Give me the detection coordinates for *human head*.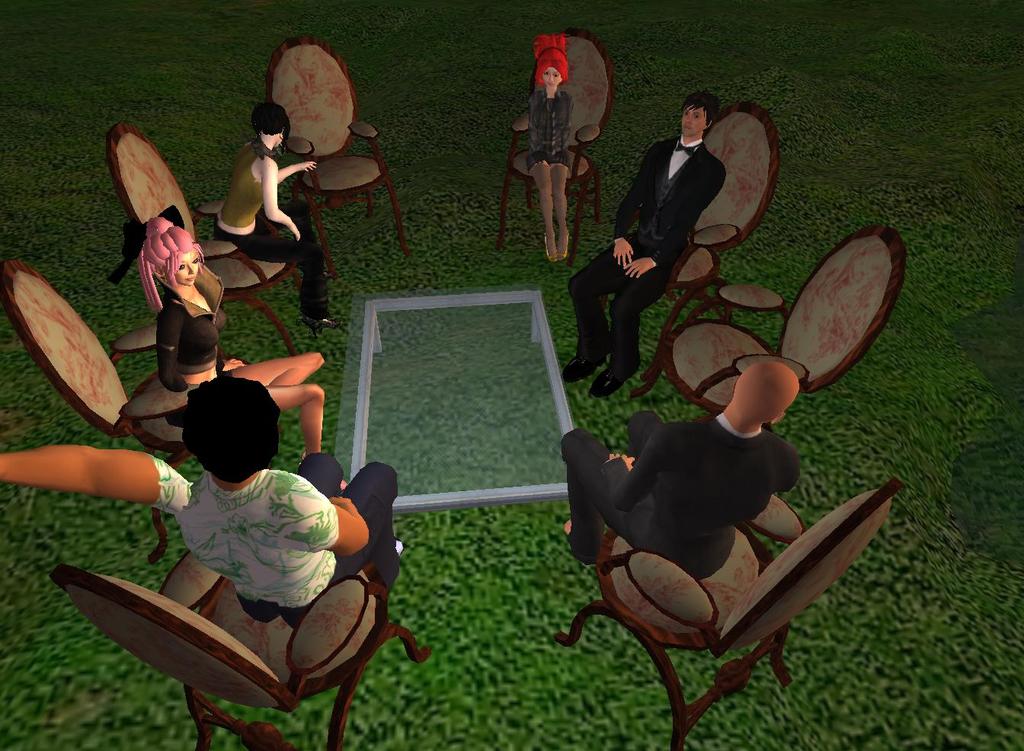
159:228:203:286.
